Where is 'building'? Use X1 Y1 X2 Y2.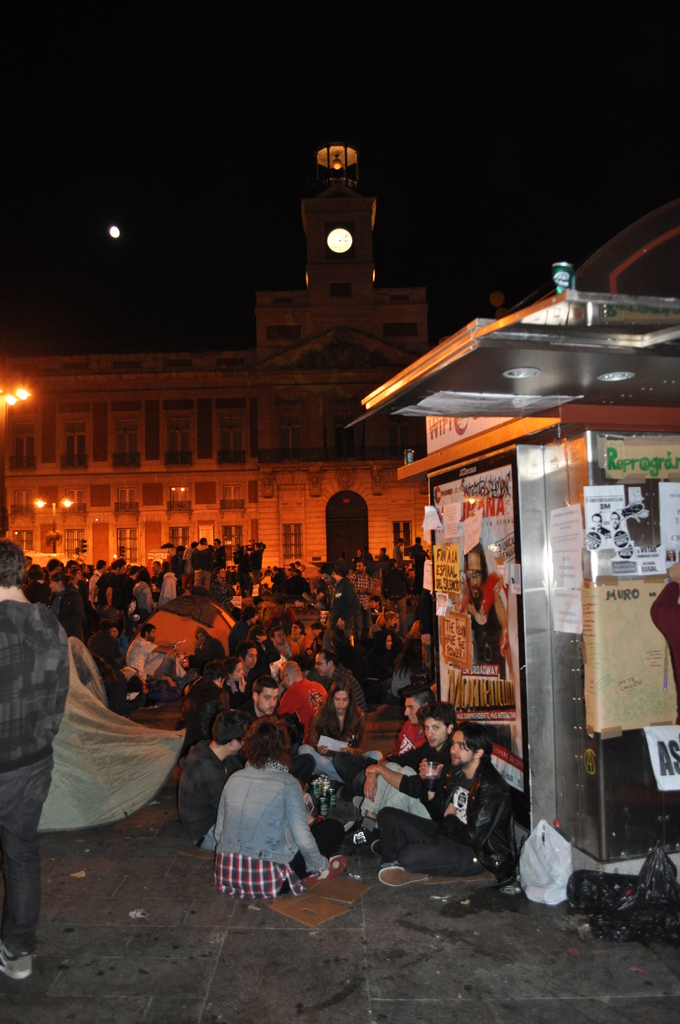
0 134 438 578.
